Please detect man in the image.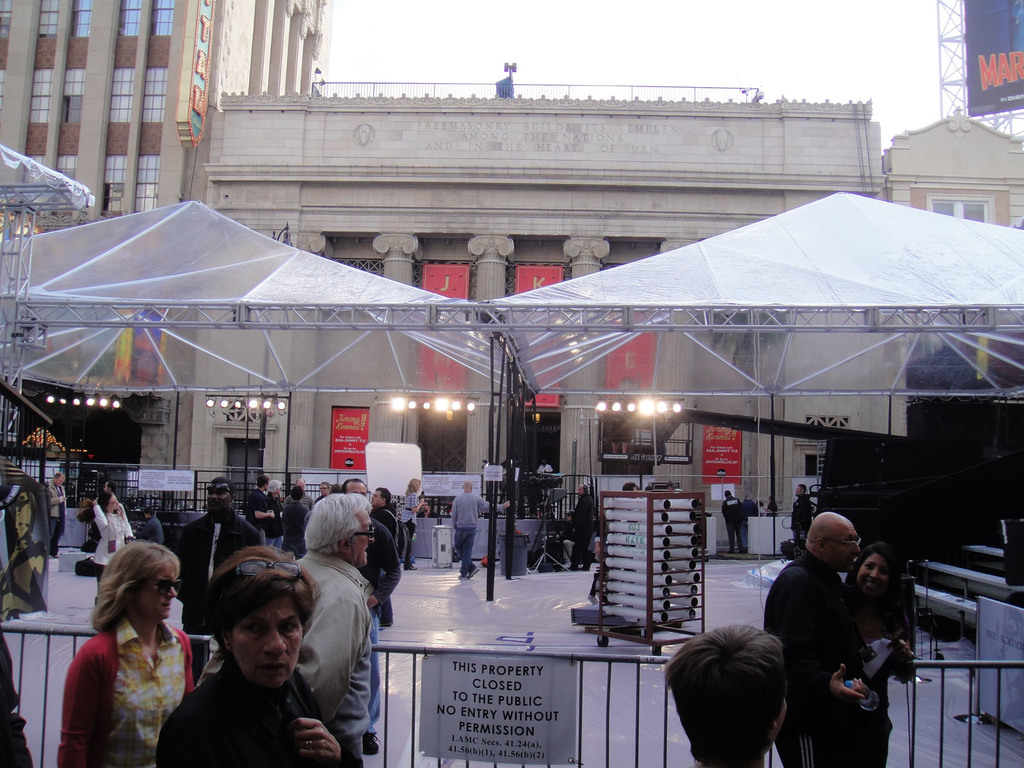
Rect(722, 488, 753, 557).
